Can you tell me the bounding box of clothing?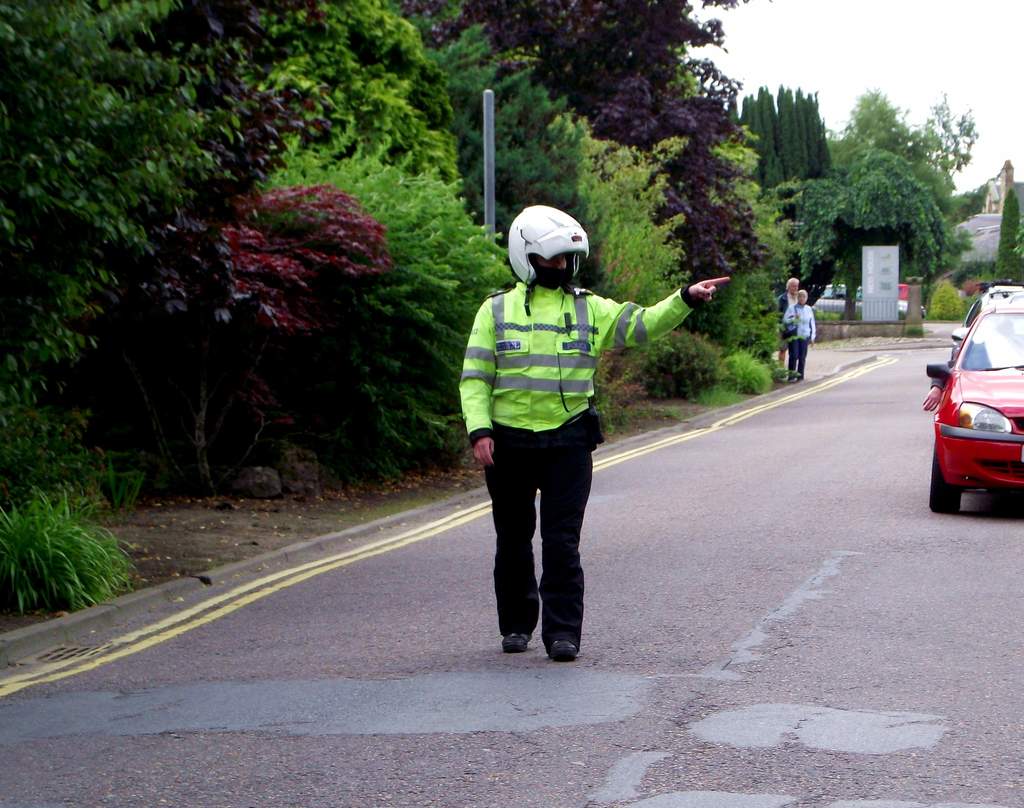
Rect(929, 361, 950, 392).
